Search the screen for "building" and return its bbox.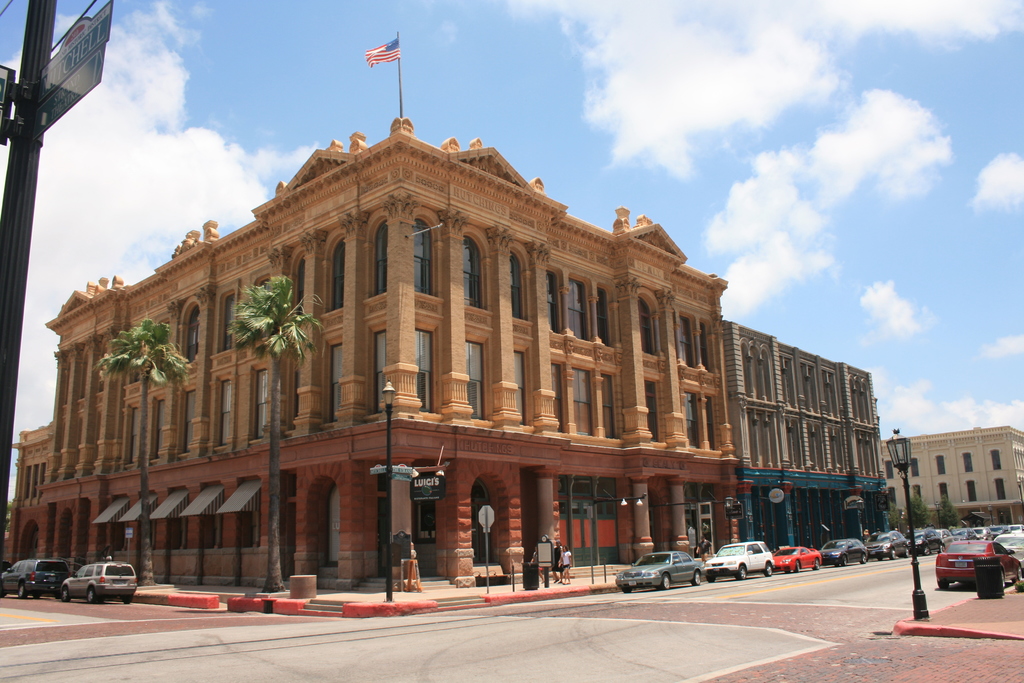
Found: bbox=[723, 315, 891, 552].
